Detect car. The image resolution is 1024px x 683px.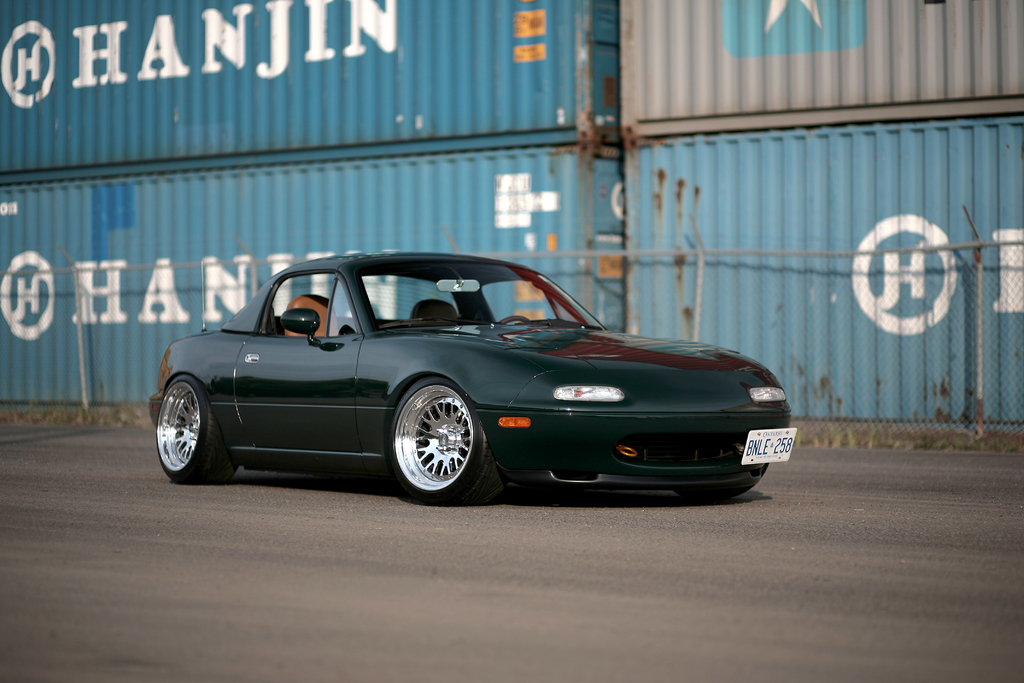
bbox=[143, 248, 802, 506].
